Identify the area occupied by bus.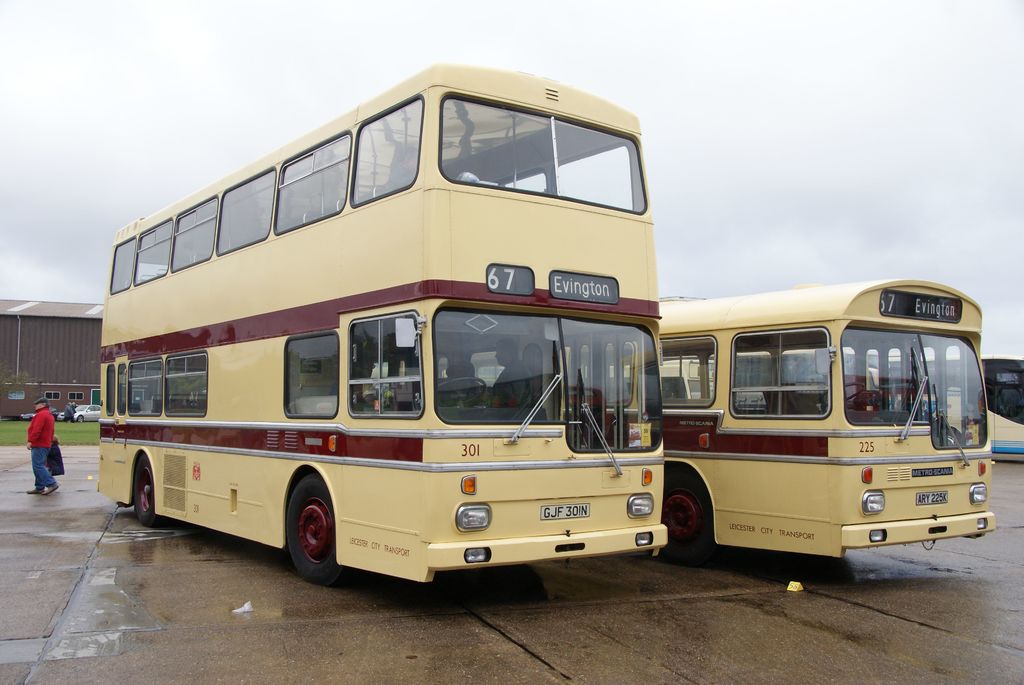
Area: box=[732, 354, 1023, 454].
